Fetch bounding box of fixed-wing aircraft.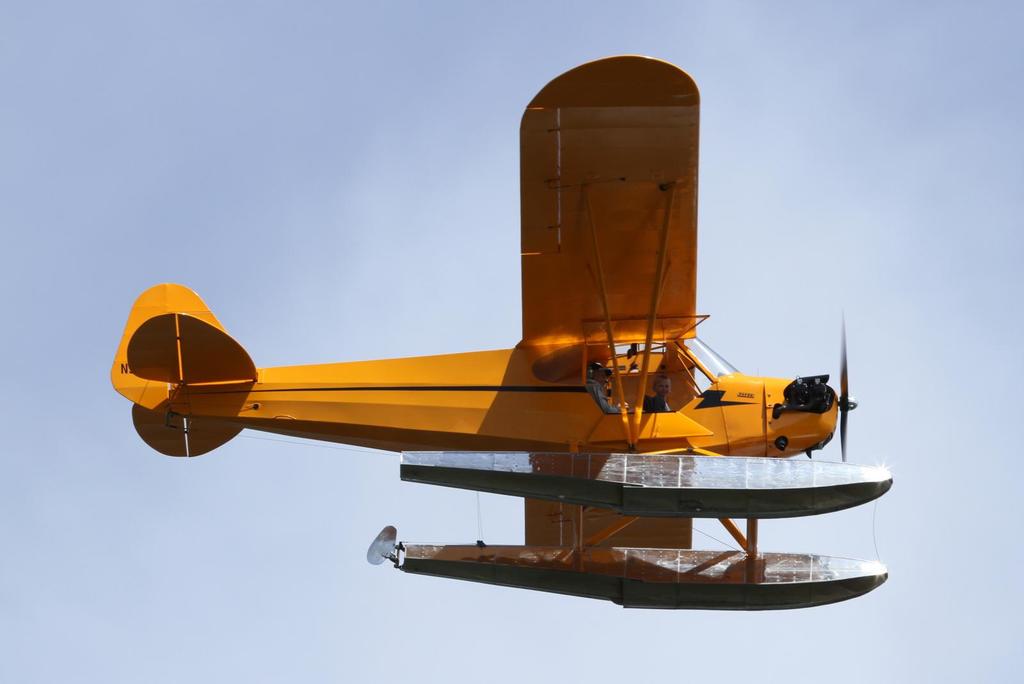
Bbox: crop(111, 57, 900, 611).
